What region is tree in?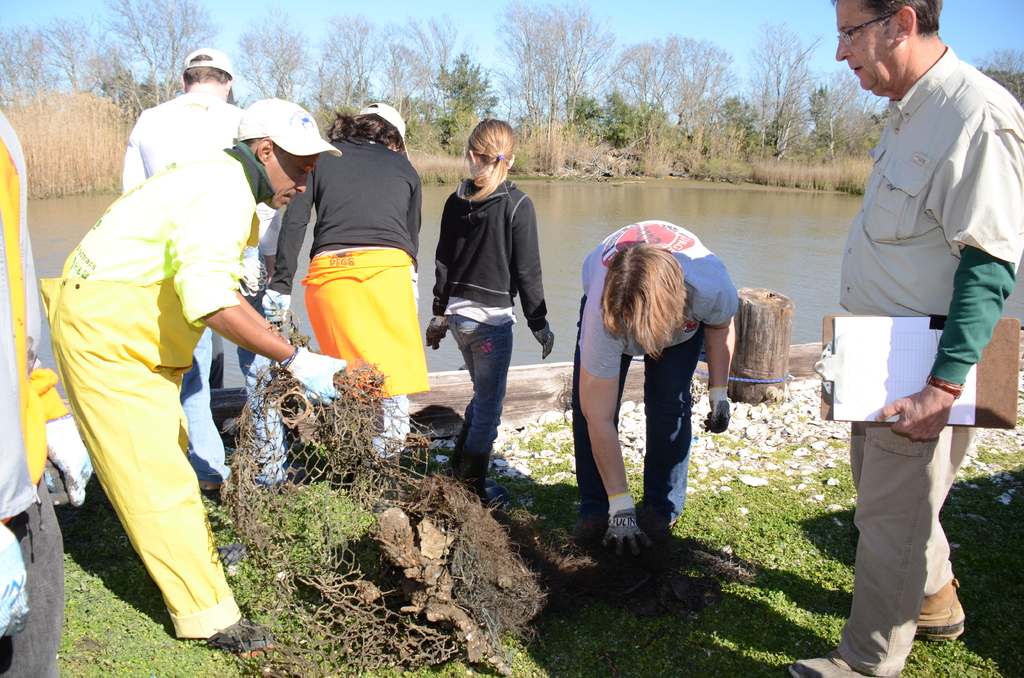
detection(332, 26, 383, 107).
